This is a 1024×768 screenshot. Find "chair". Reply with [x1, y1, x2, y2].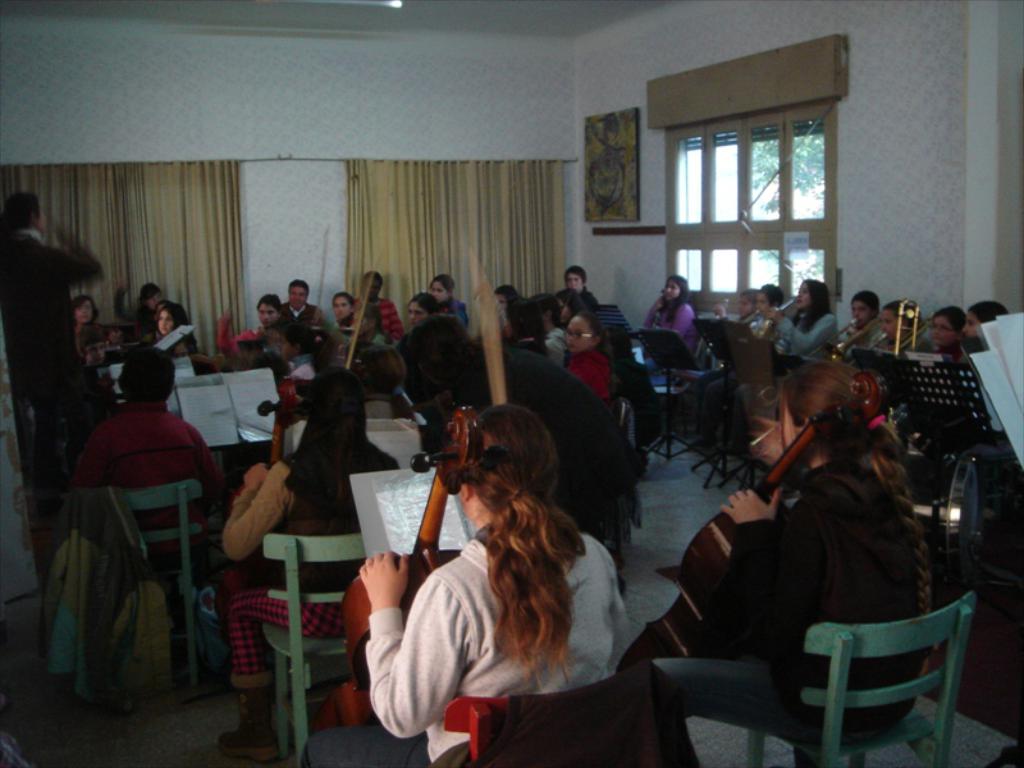
[259, 532, 369, 767].
